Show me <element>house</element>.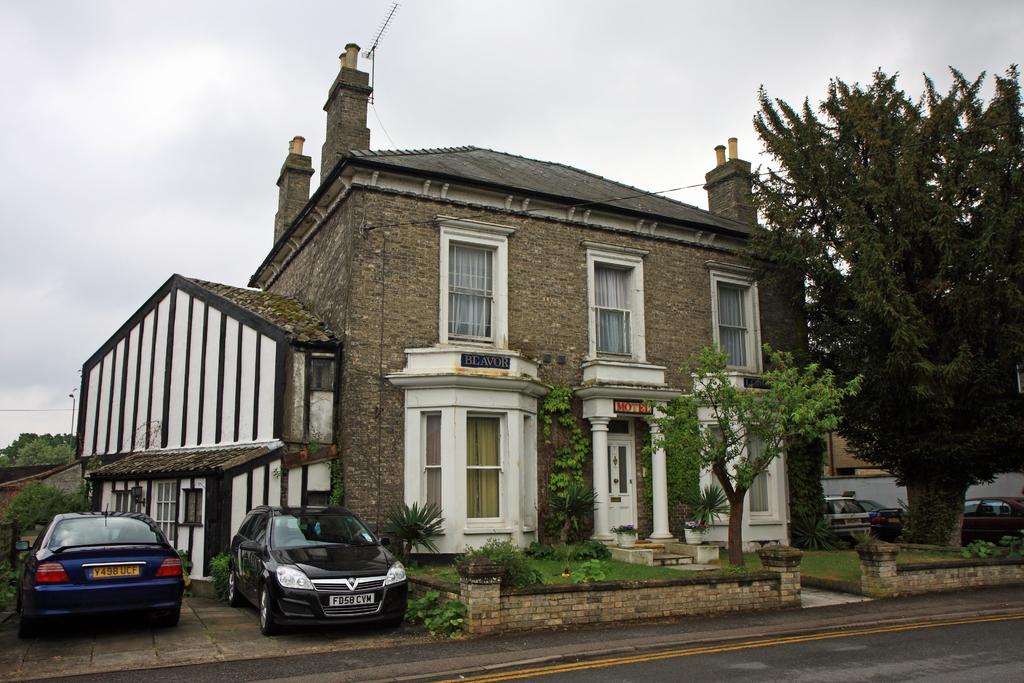
<element>house</element> is here: [75, 1, 824, 600].
